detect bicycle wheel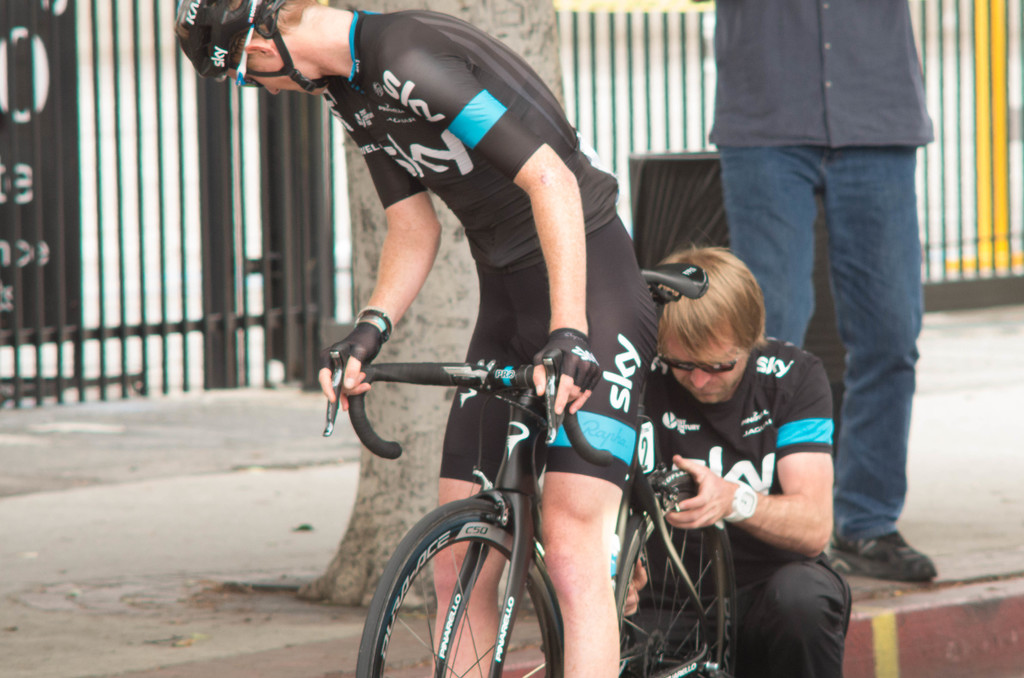
(612,474,740,677)
